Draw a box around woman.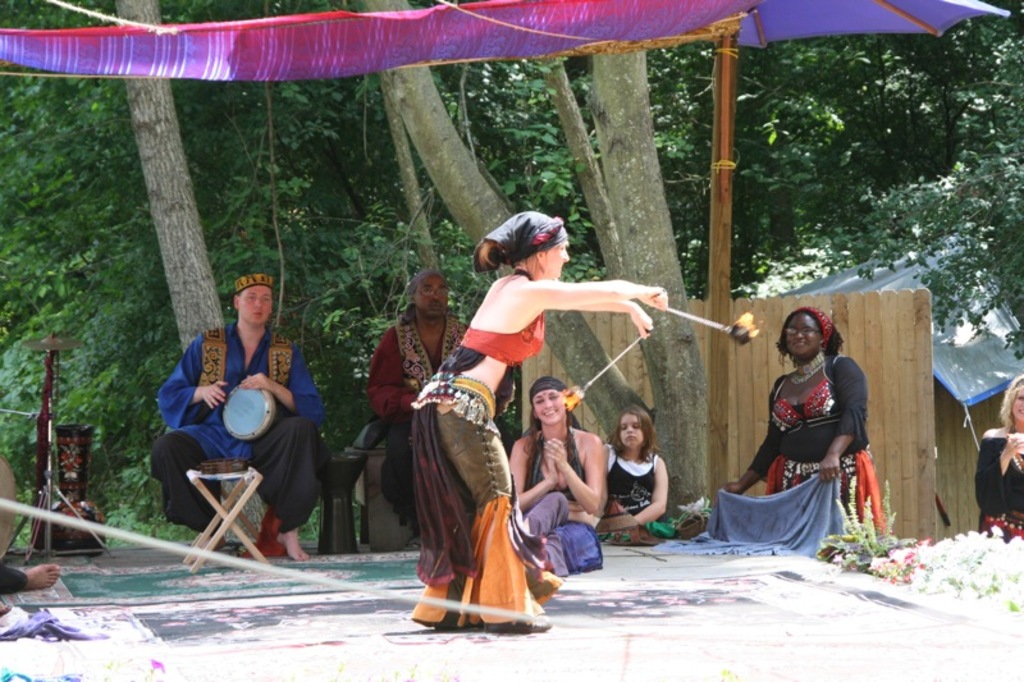
(x1=731, y1=298, x2=891, y2=562).
